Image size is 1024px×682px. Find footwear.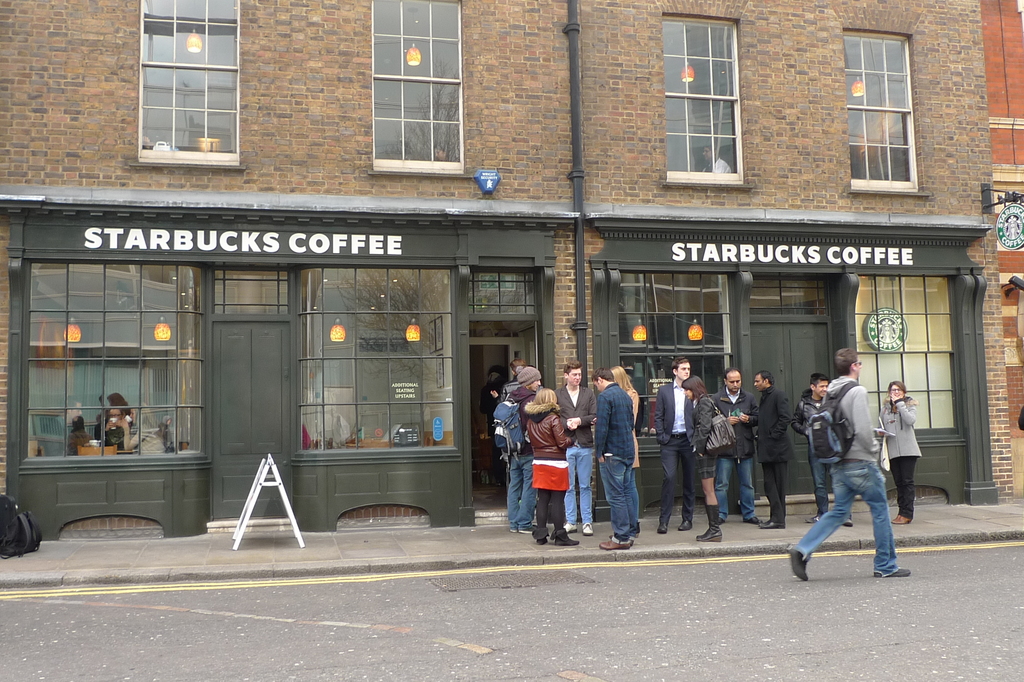
(676,508,690,530).
